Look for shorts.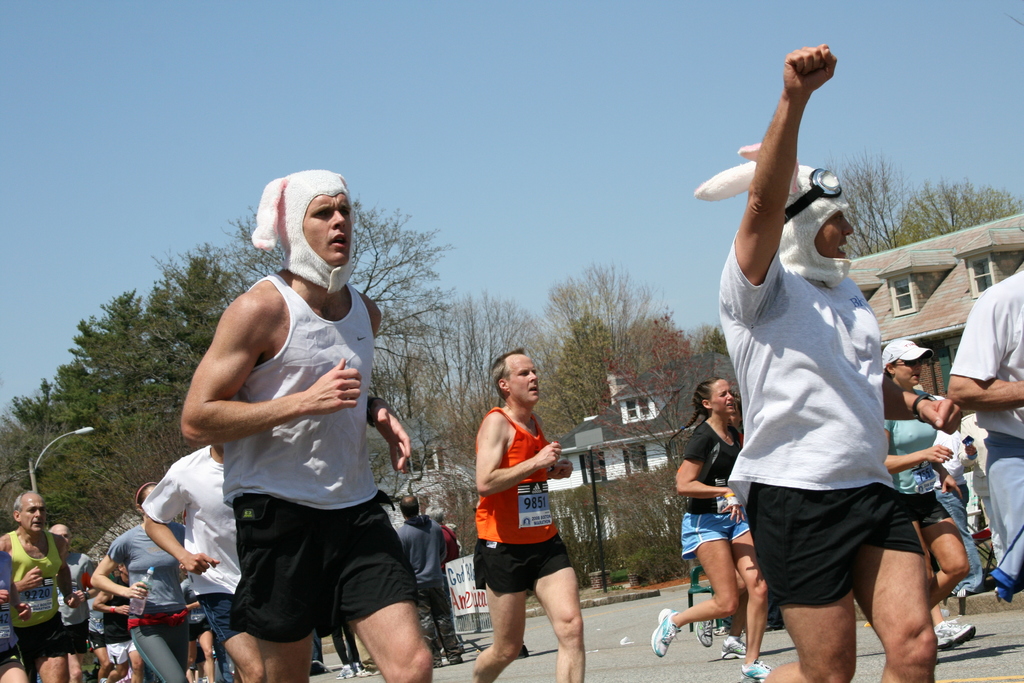
Found: (132, 618, 189, 682).
